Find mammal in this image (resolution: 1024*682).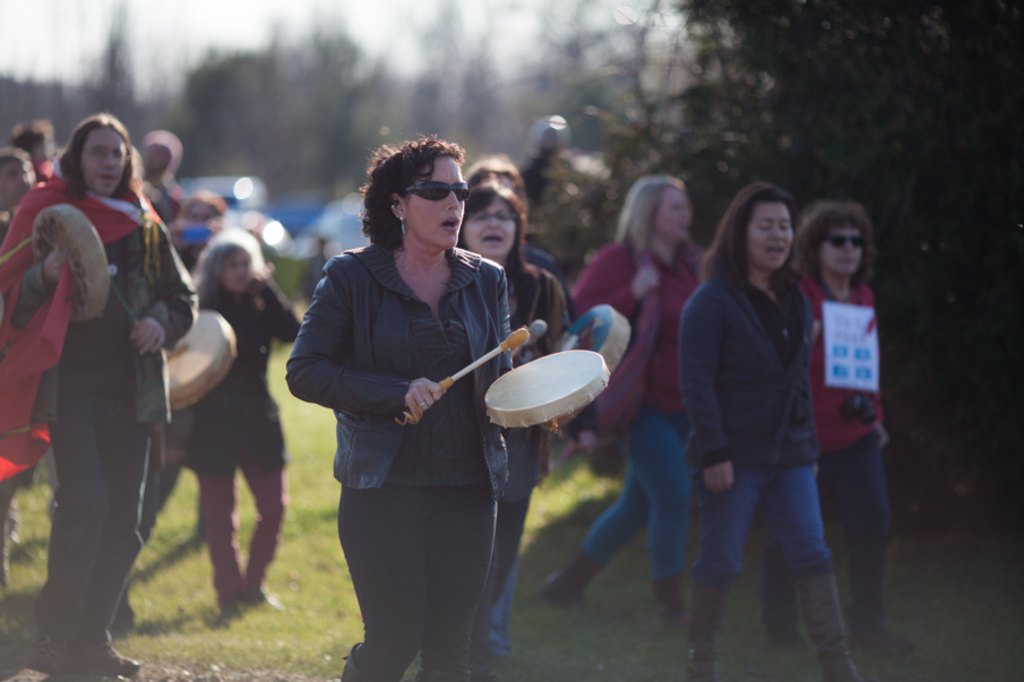
<bbox>783, 198, 914, 662</bbox>.
